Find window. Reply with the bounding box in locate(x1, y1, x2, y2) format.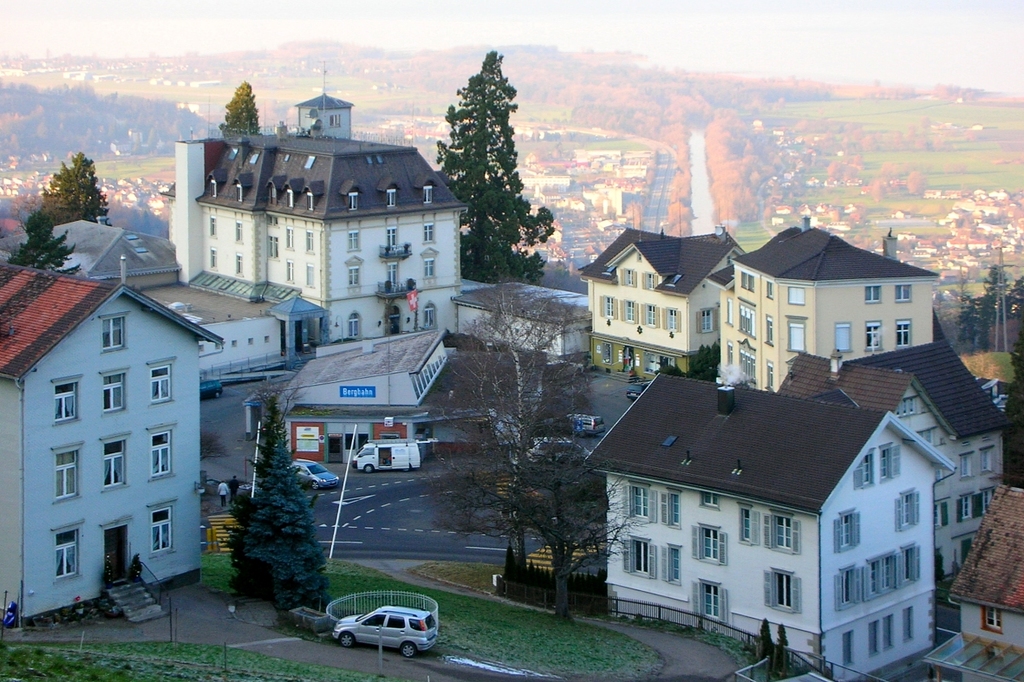
locate(622, 484, 655, 523).
